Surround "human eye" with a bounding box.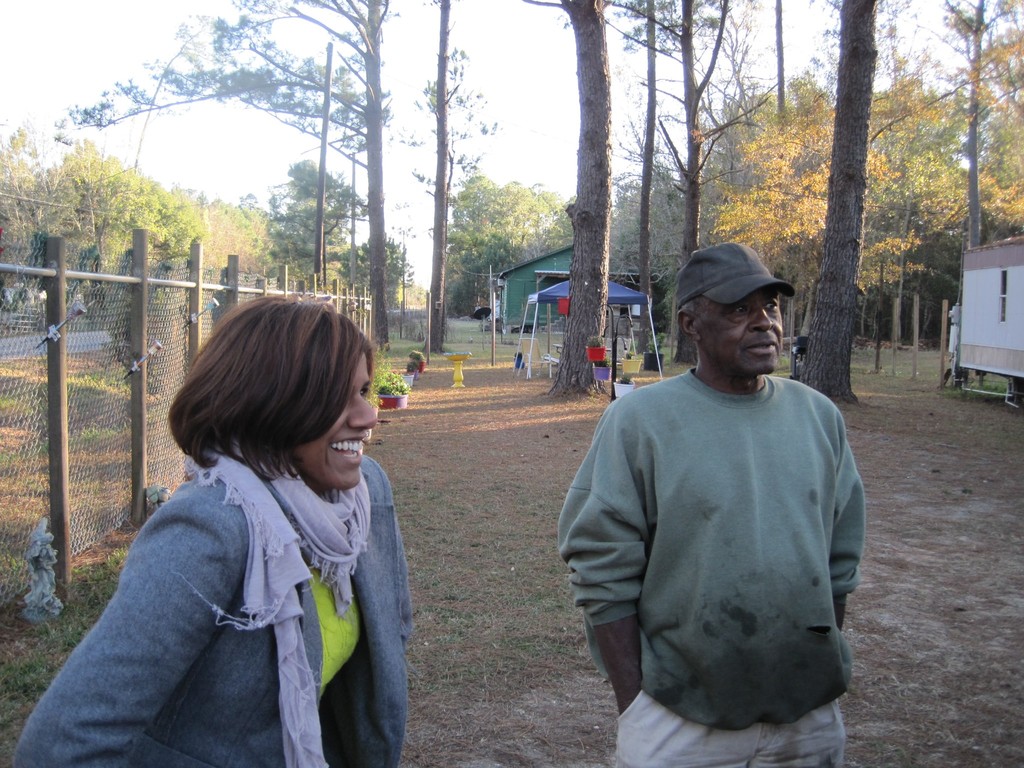
detection(361, 383, 370, 397).
